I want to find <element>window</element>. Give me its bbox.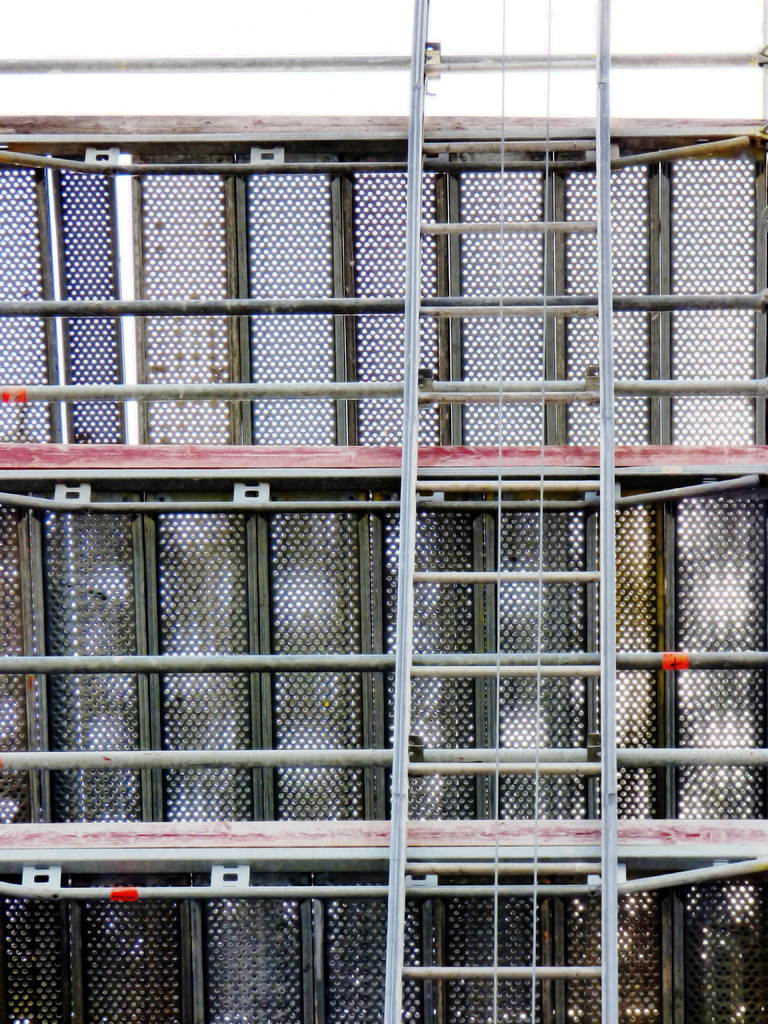
3/876/71/1023.
